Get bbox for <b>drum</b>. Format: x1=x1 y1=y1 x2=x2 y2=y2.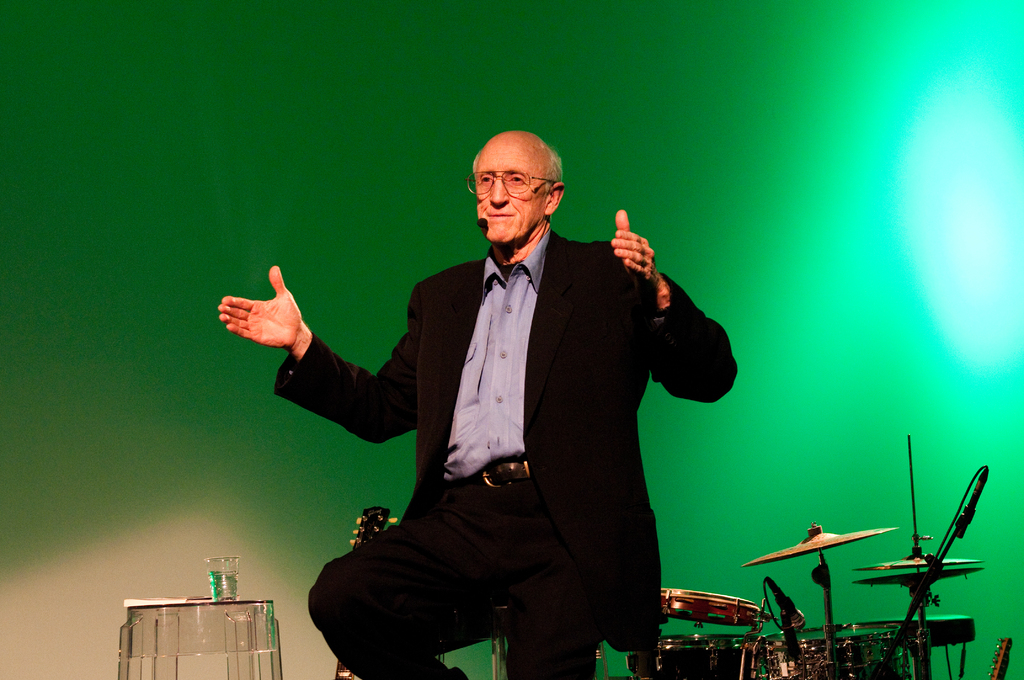
x1=659 y1=589 x2=762 y2=628.
